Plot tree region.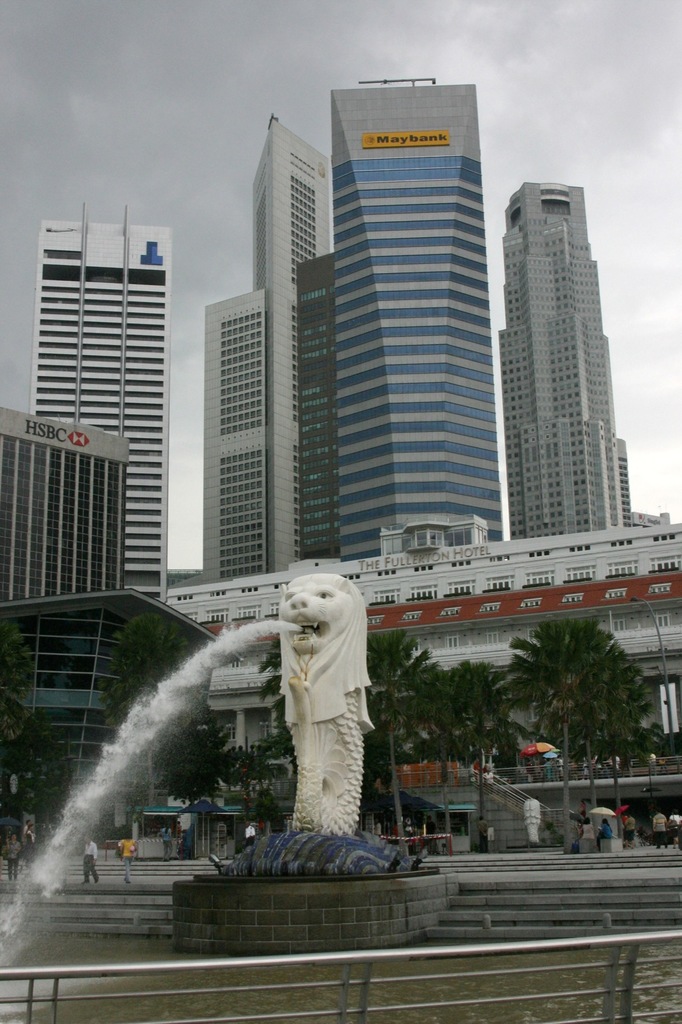
Plotted at {"x1": 496, "y1": 610, "x2": 651, "y2": 784}.
